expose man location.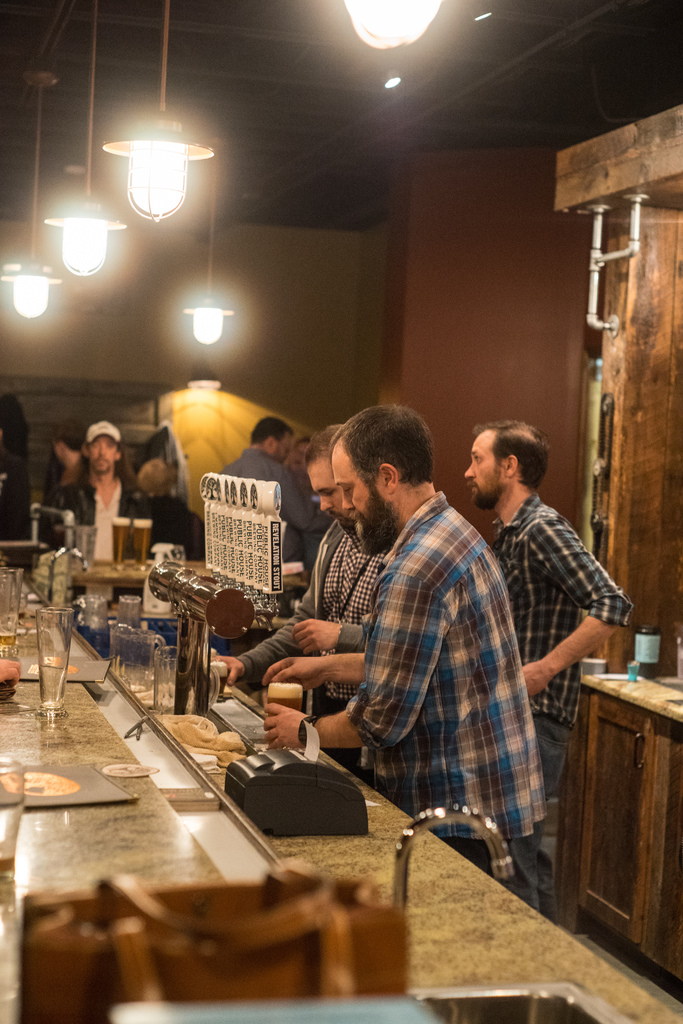
Exposed at select_region(460, 422, 632, 802).
